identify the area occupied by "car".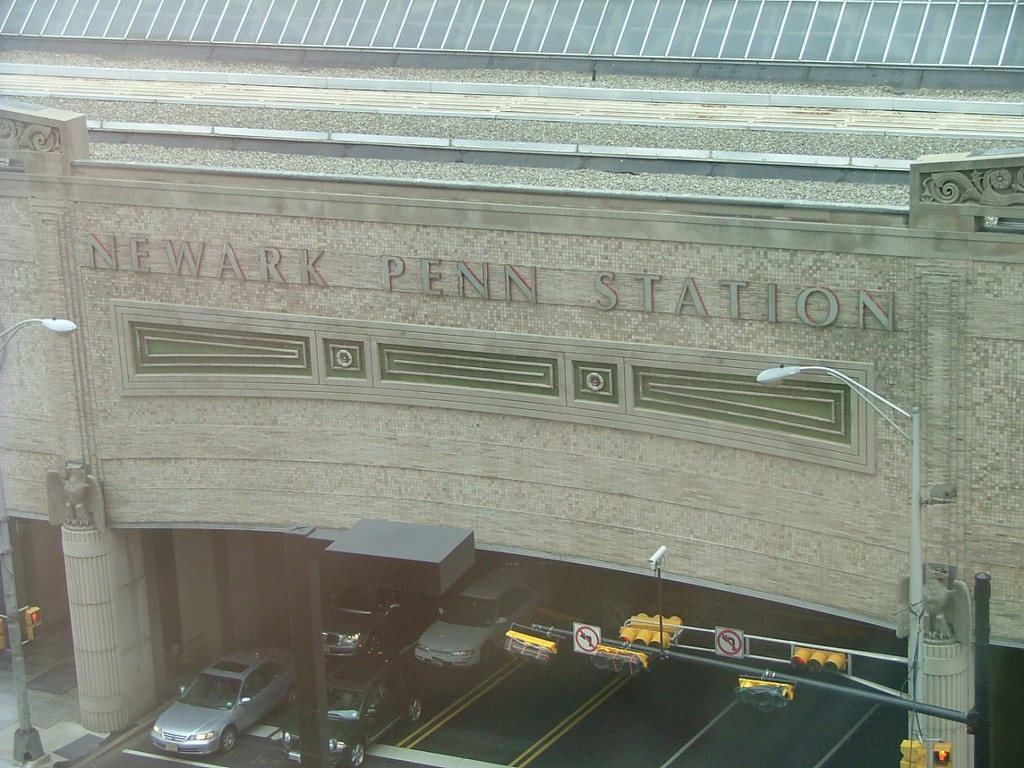
Area: [x1=285, y1=661, x2=429, y2=767].
